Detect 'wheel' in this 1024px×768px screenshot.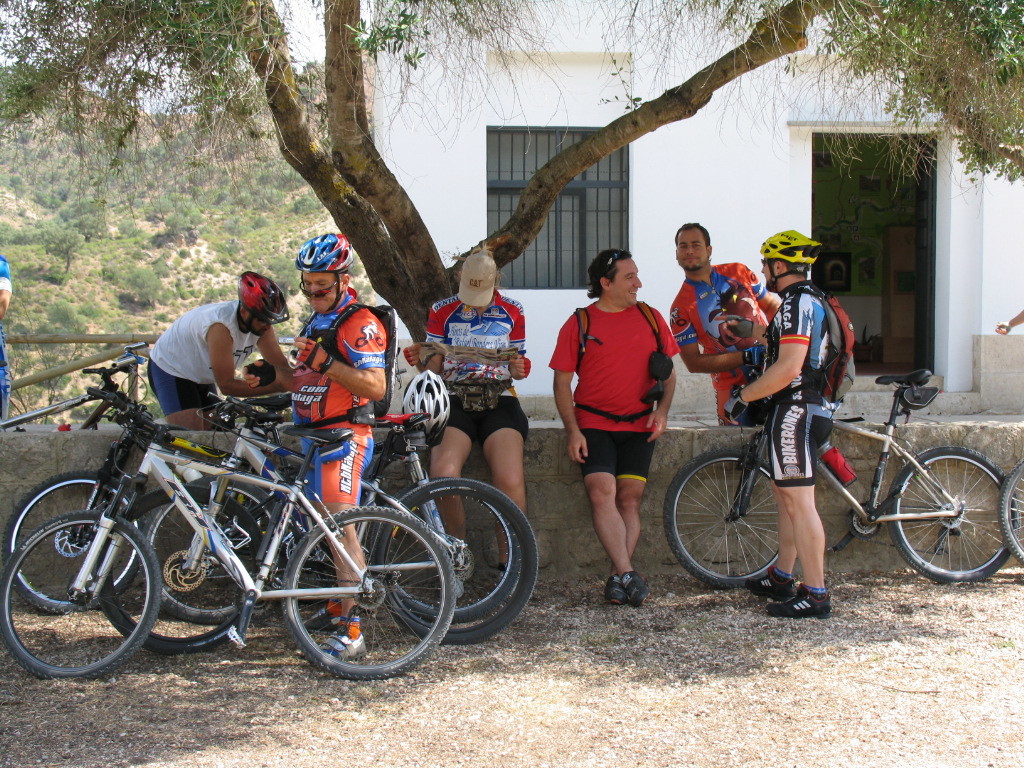
Detection: l=0, t=471, r=141, b=610.
